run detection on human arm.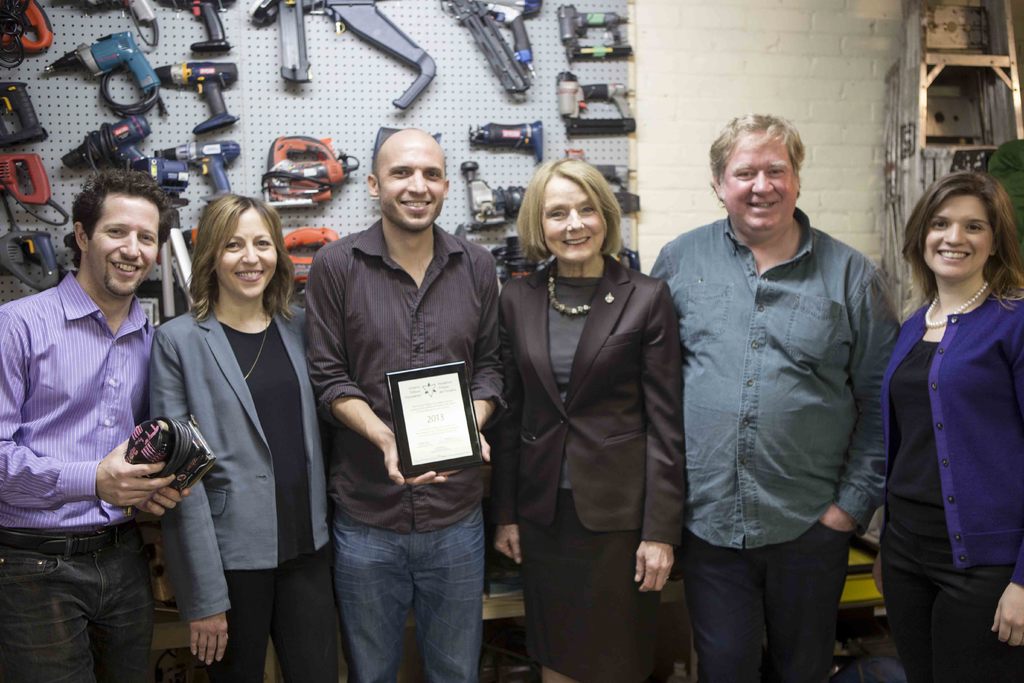
Result: 488/281/520/566.
